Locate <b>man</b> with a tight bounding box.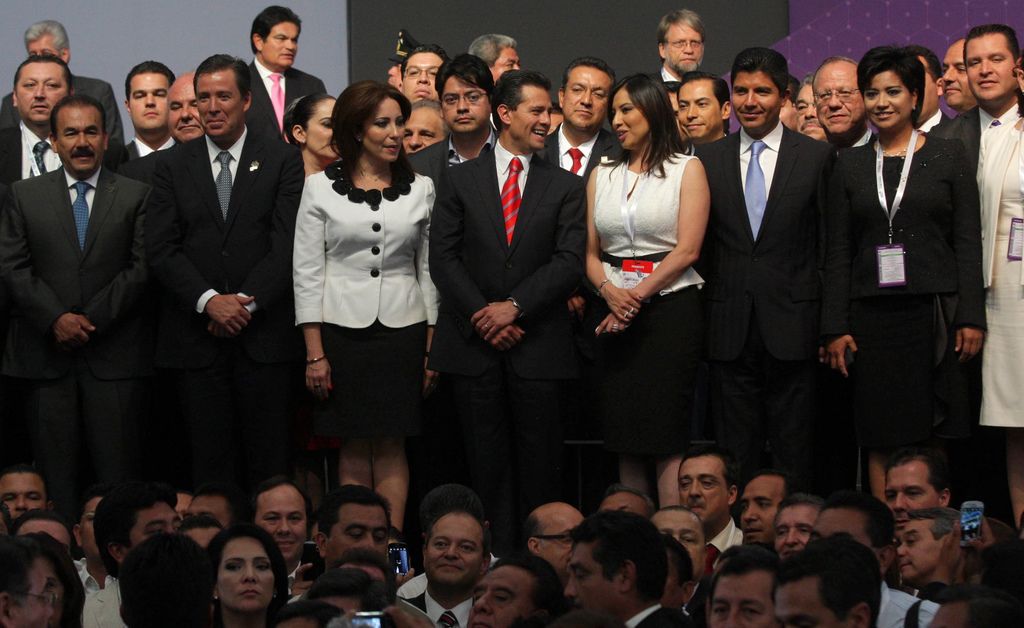
Rect(420, 84, 614, 529).
